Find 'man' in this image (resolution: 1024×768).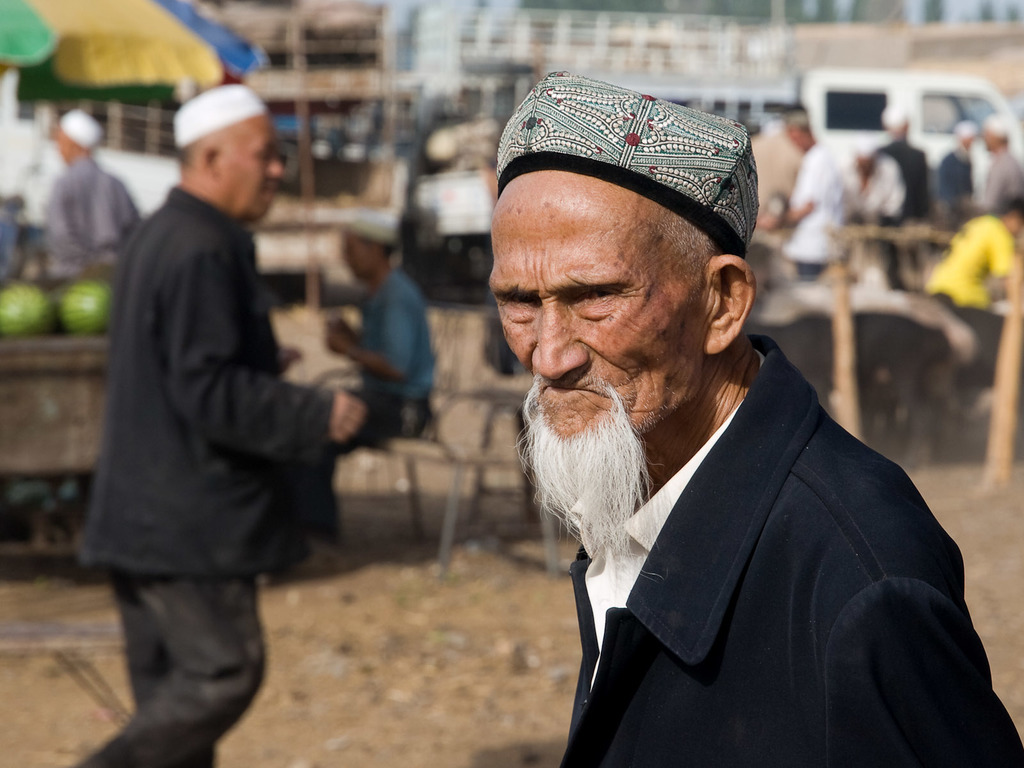
[66, 81, 371, 767].
